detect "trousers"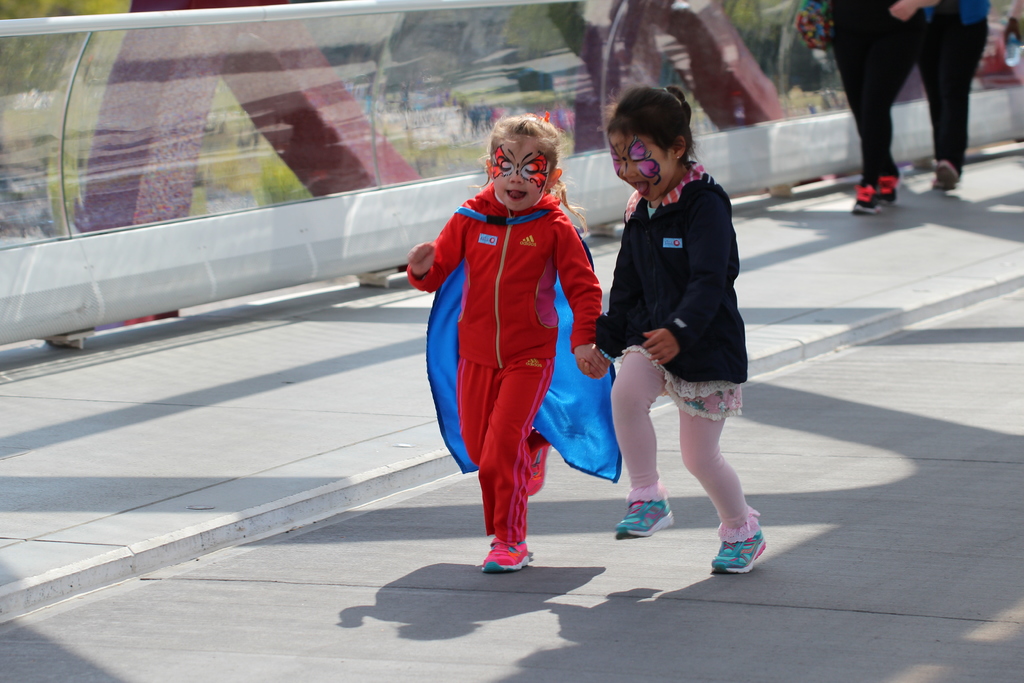
select_region(826, 0, 923, 186)
